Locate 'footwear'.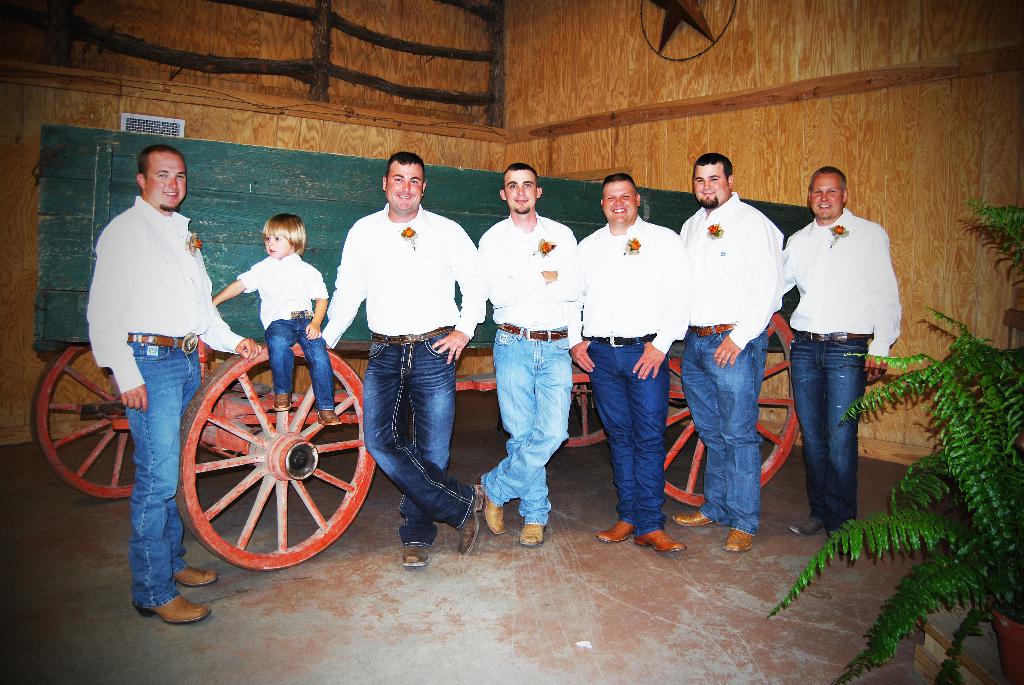
Bounding box: x1=594, y1=520, x2=636, y2=542.
